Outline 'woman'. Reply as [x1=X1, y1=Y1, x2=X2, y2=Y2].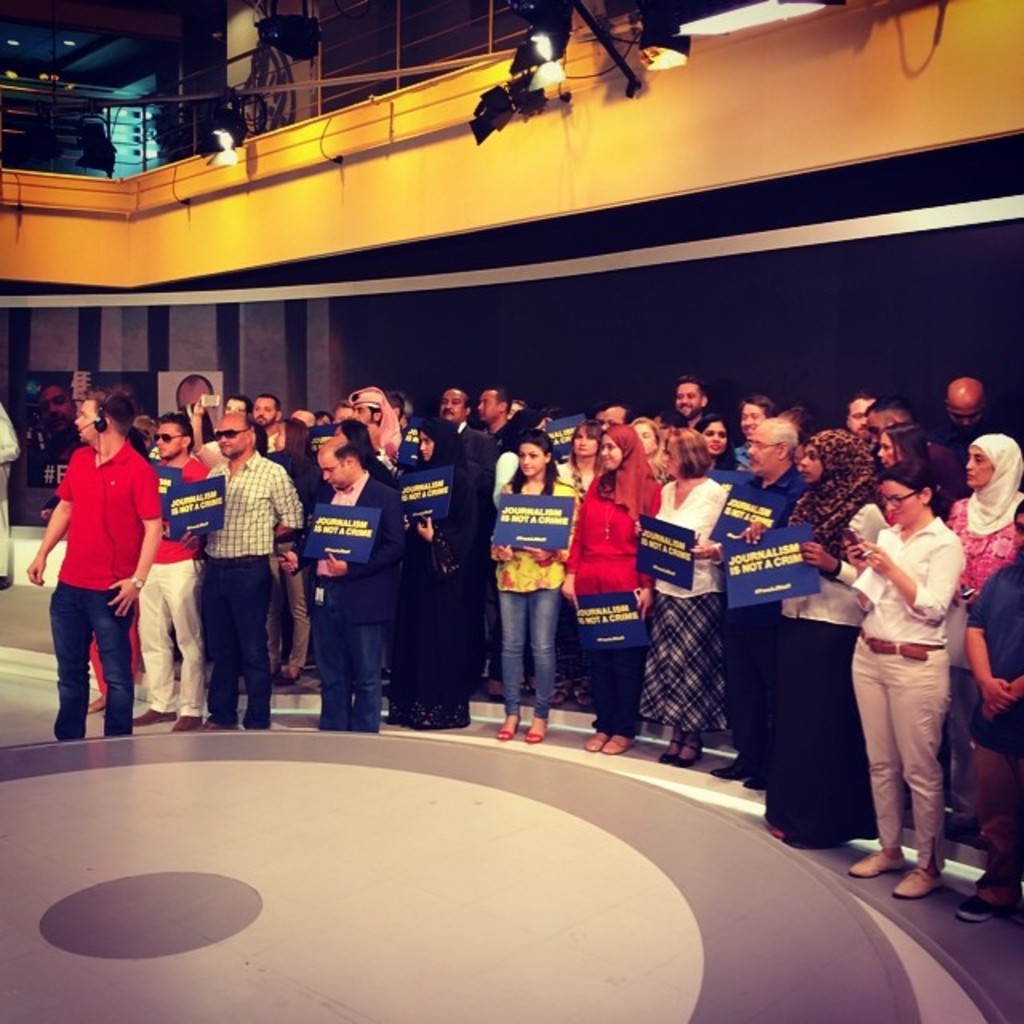
[x1=386, y1=422, x2=494, y2=730].
